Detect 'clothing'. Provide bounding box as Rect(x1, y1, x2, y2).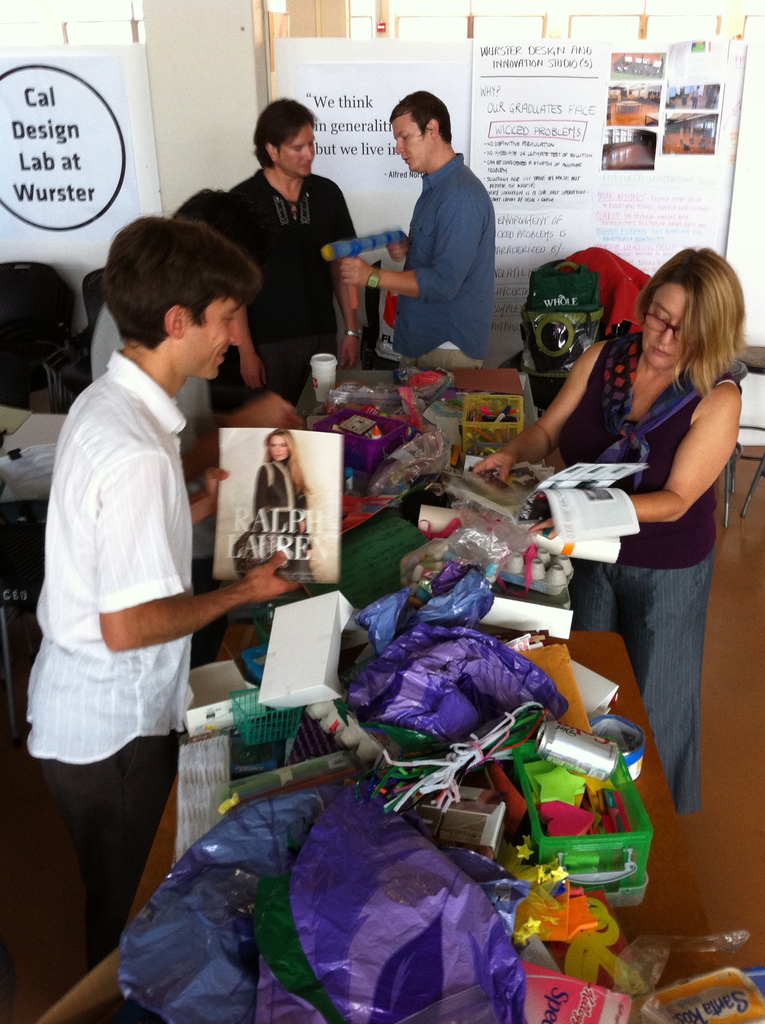
Rect(24, 344, 195, 767).
